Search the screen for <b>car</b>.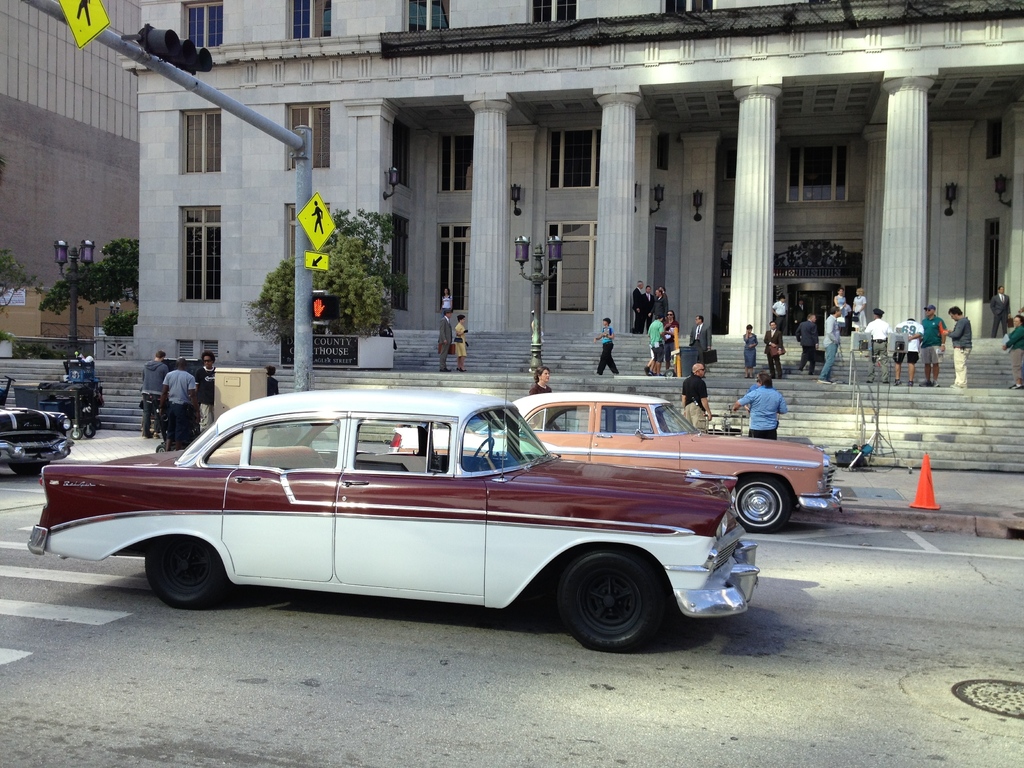
Found at bbox(31, 385, 828, 648).
